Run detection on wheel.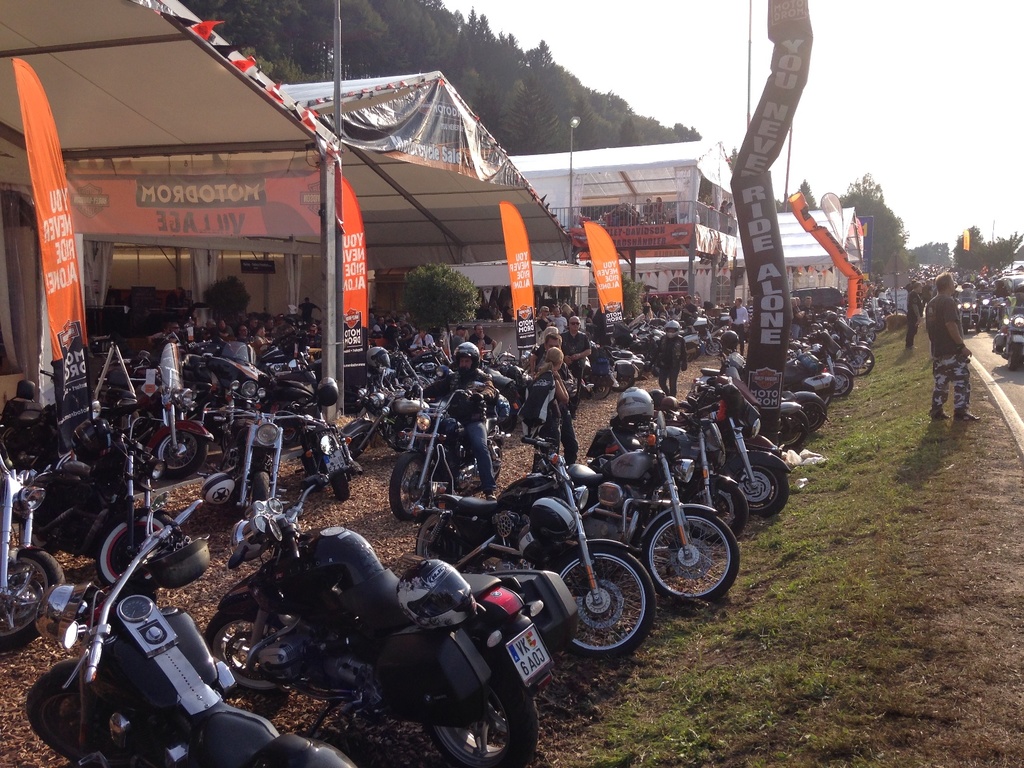
Result: x1=426 y1=659 x2=538 y2=767.
